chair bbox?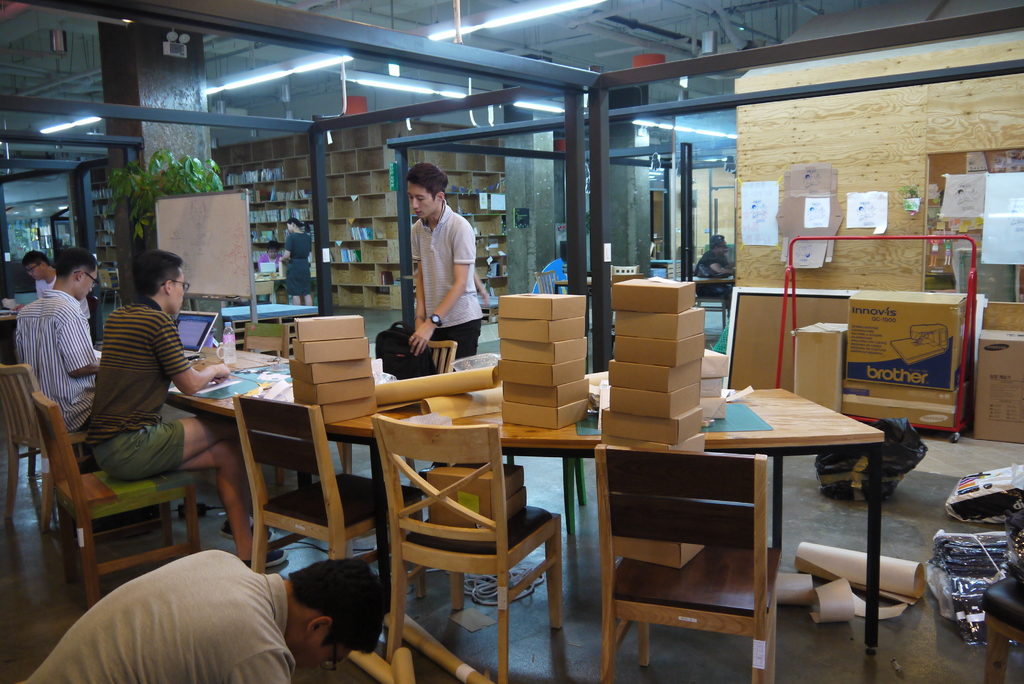
236:399:416:605
